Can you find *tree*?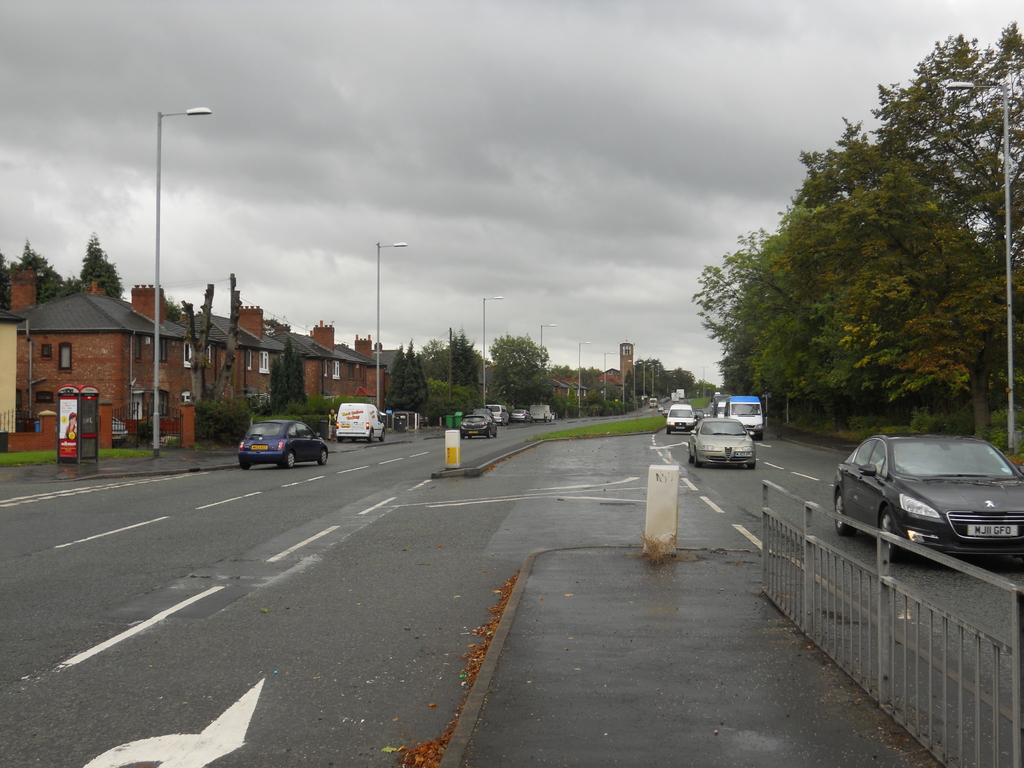
Yes, bounding box: 428/320/484/431.
